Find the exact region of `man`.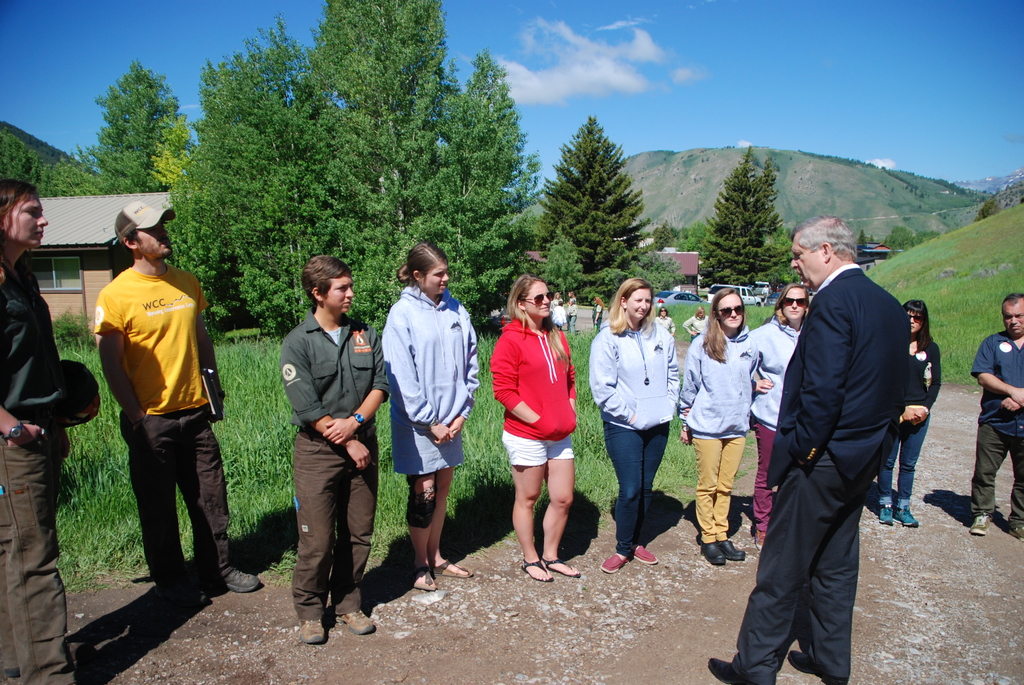
Exact region: l=962, t=293, r=1023, b=539.
